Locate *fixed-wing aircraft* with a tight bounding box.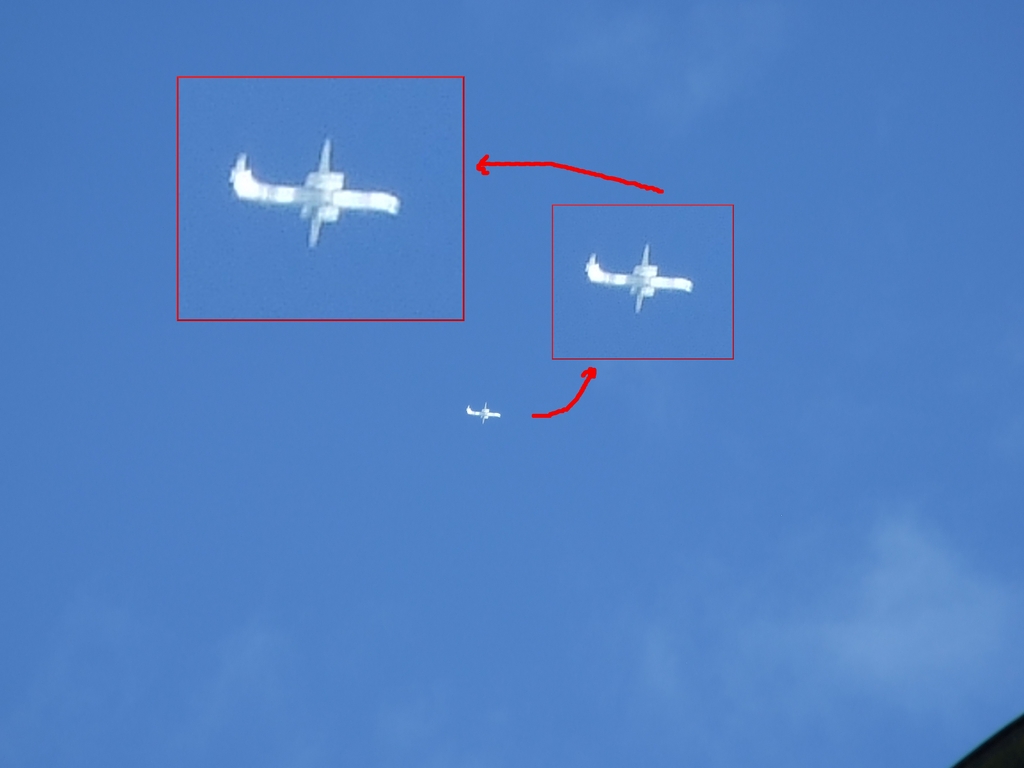
box(210, 122, 403, 248).
